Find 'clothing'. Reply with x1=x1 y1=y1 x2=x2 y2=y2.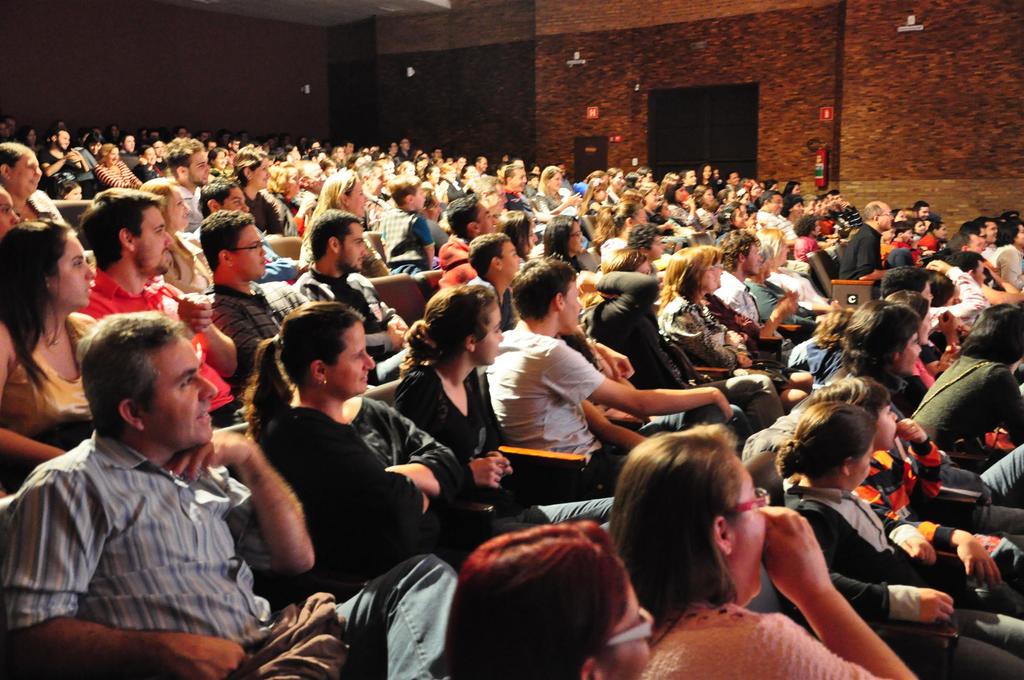
x1=479 y1=328 x2=638 y2=492.
